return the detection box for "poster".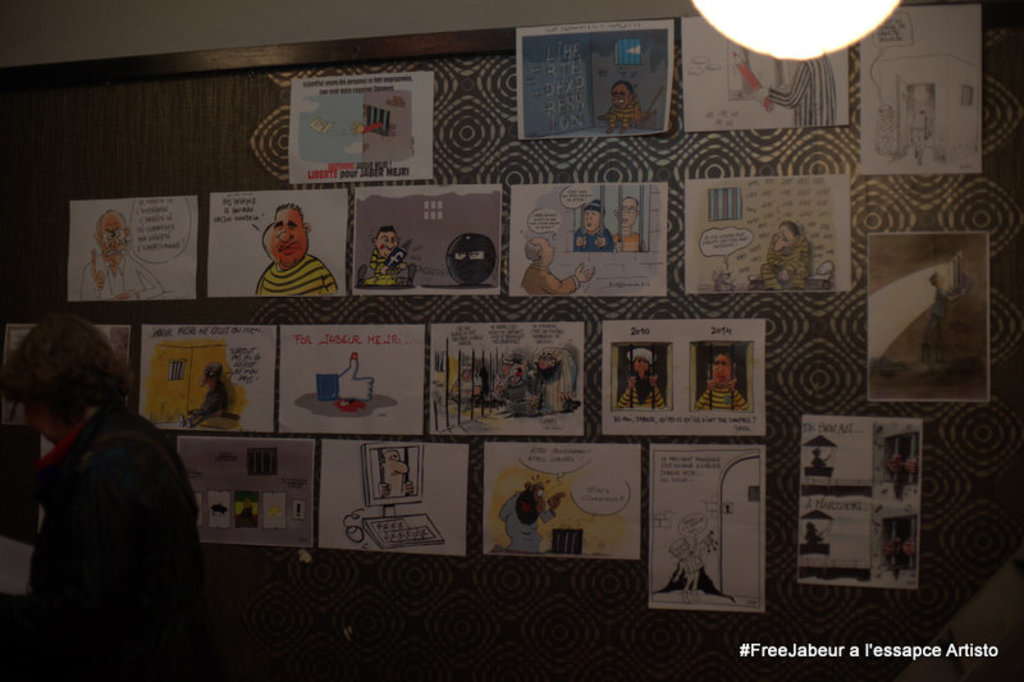
[x1=69, y1=194, x2=197, y2=301].
